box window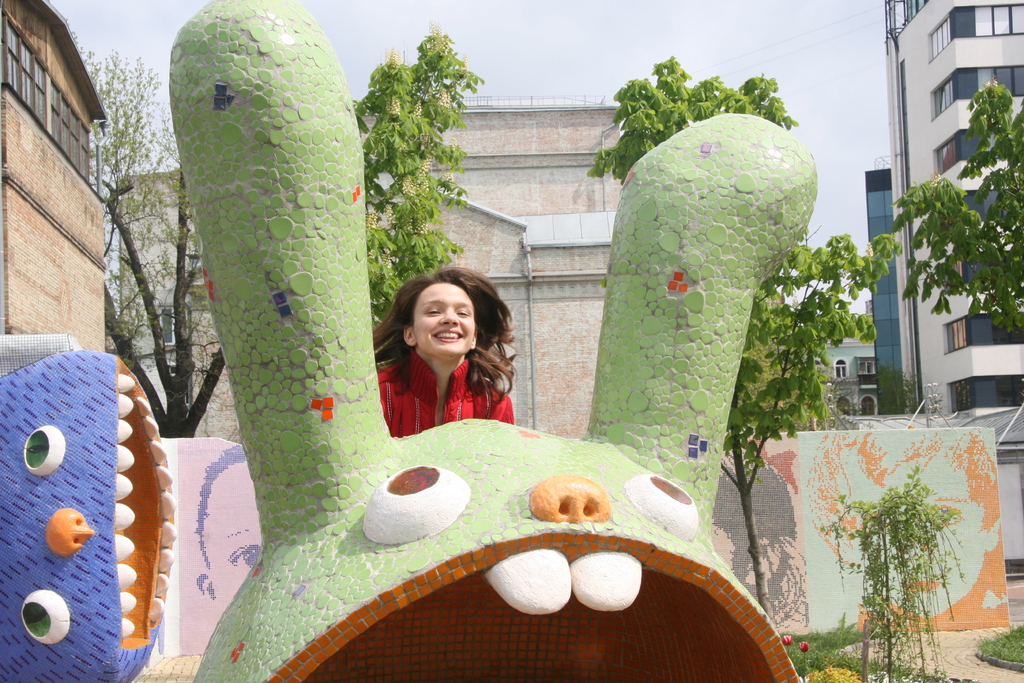
[860, 397, 875, 416]
